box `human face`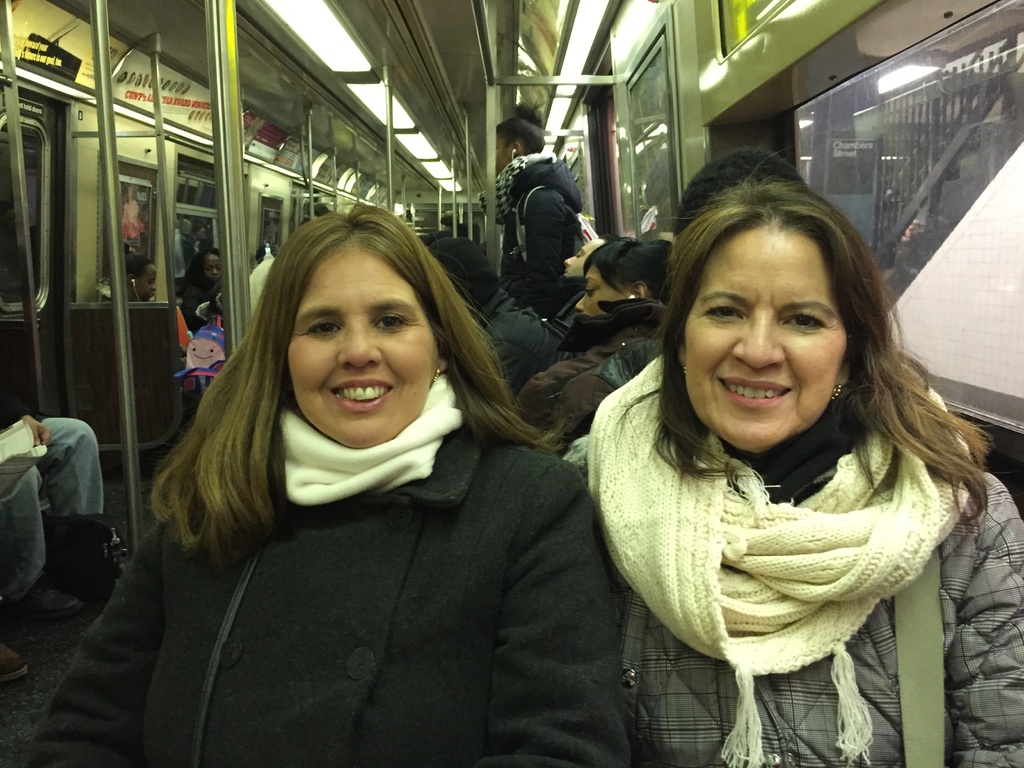
[left=685, top=233, right=847, bottom=445]
